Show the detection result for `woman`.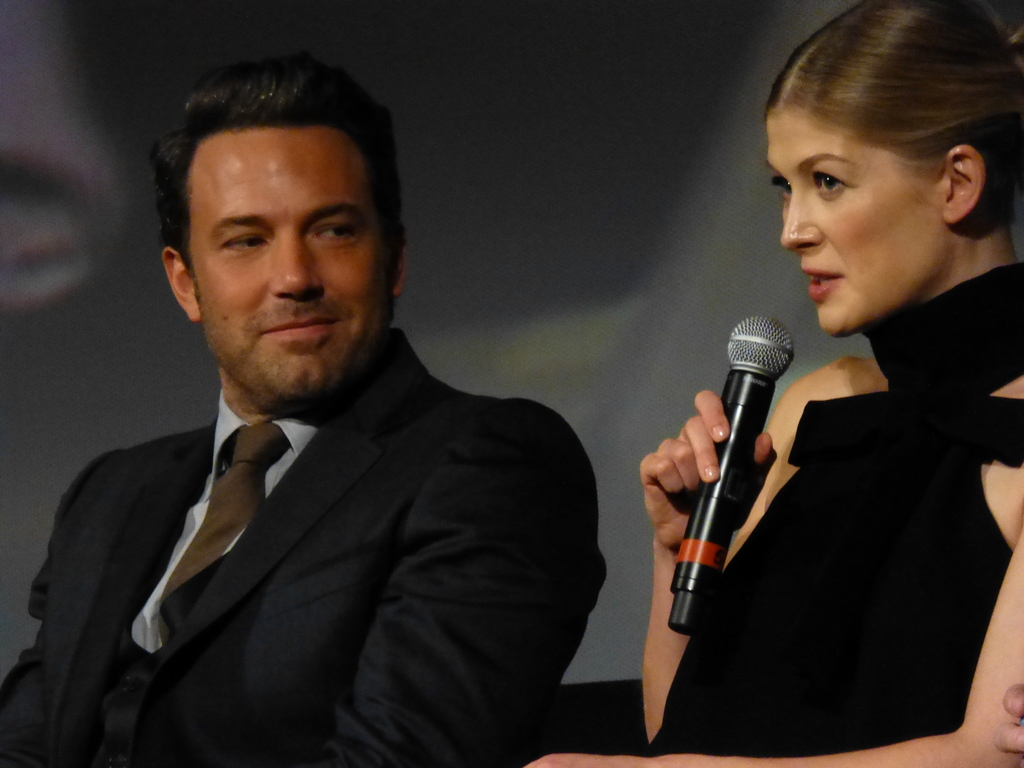
723 20 1023 767.
